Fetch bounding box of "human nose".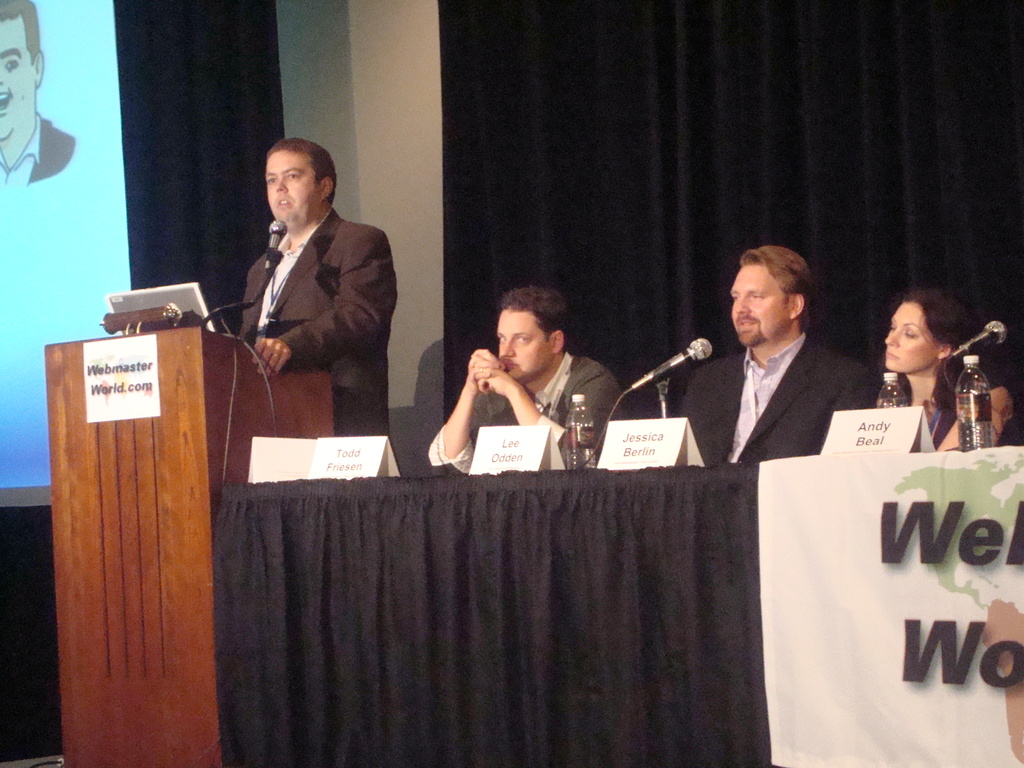
Bbox: {"left": 888, "top": 330, "right": 901, "bottom": 346}.
